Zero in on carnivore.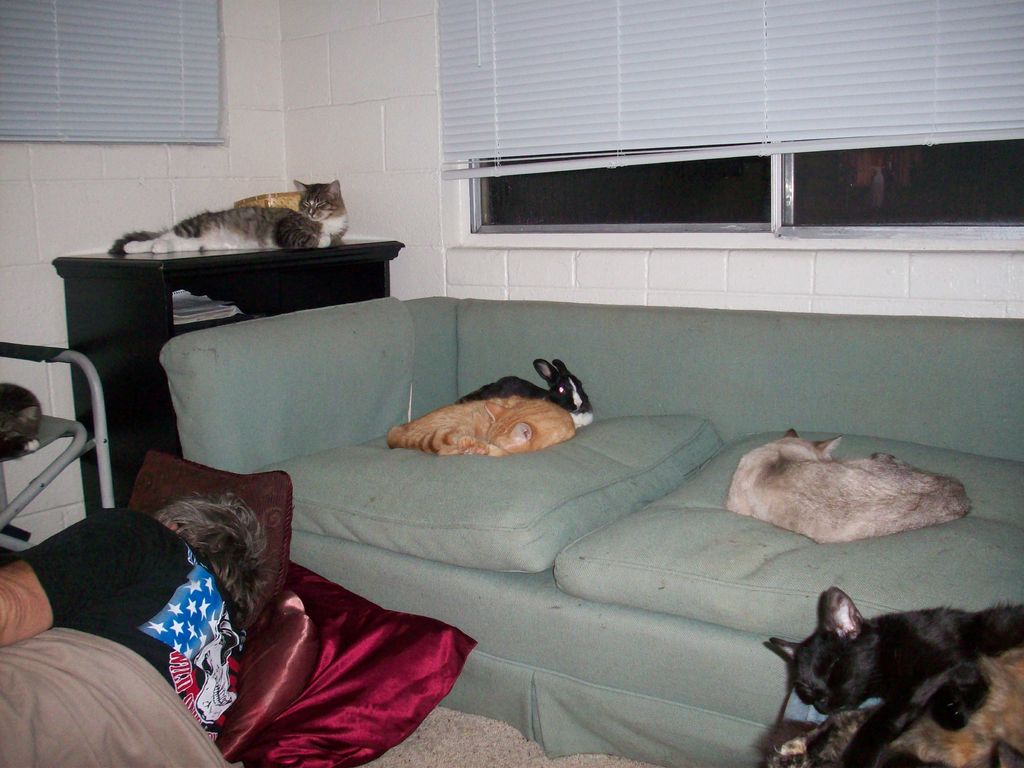
Zeroed in: detection(763, 645, 1023, 767).
